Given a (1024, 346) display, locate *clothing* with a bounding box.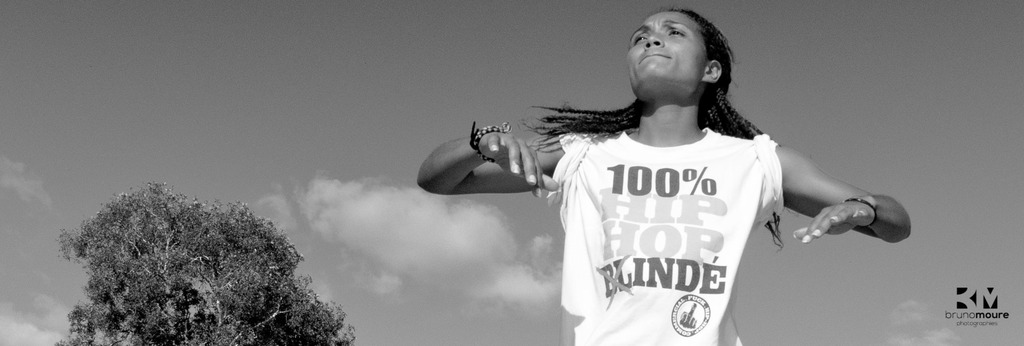
Located: select_region(530, 104, 814, 285).
